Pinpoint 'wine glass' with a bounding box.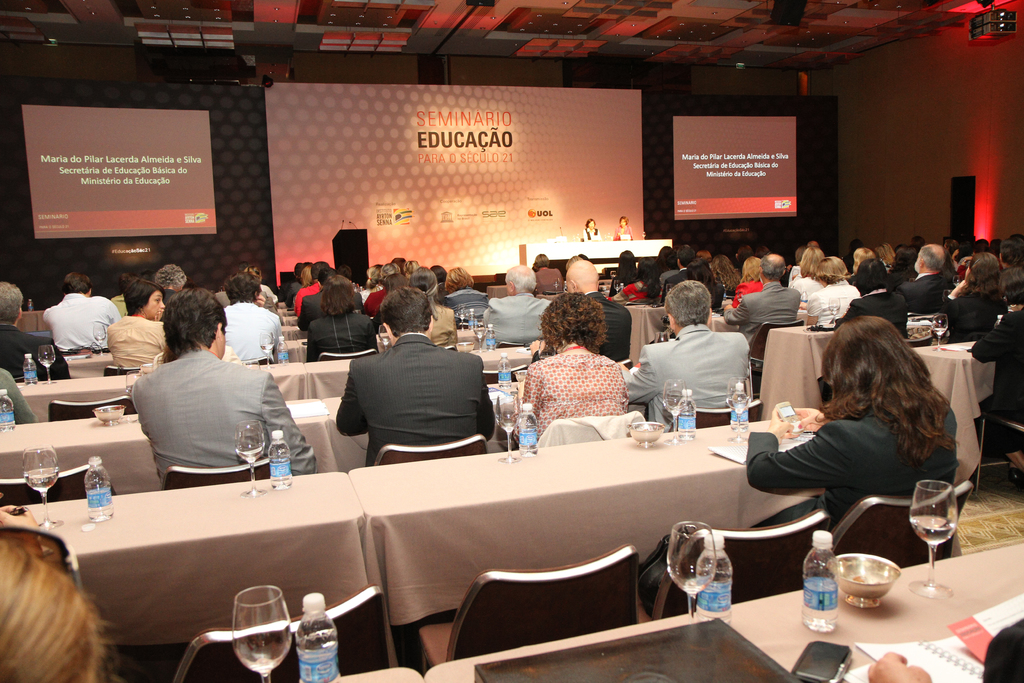
bbox(472, 320, 485, 349).
